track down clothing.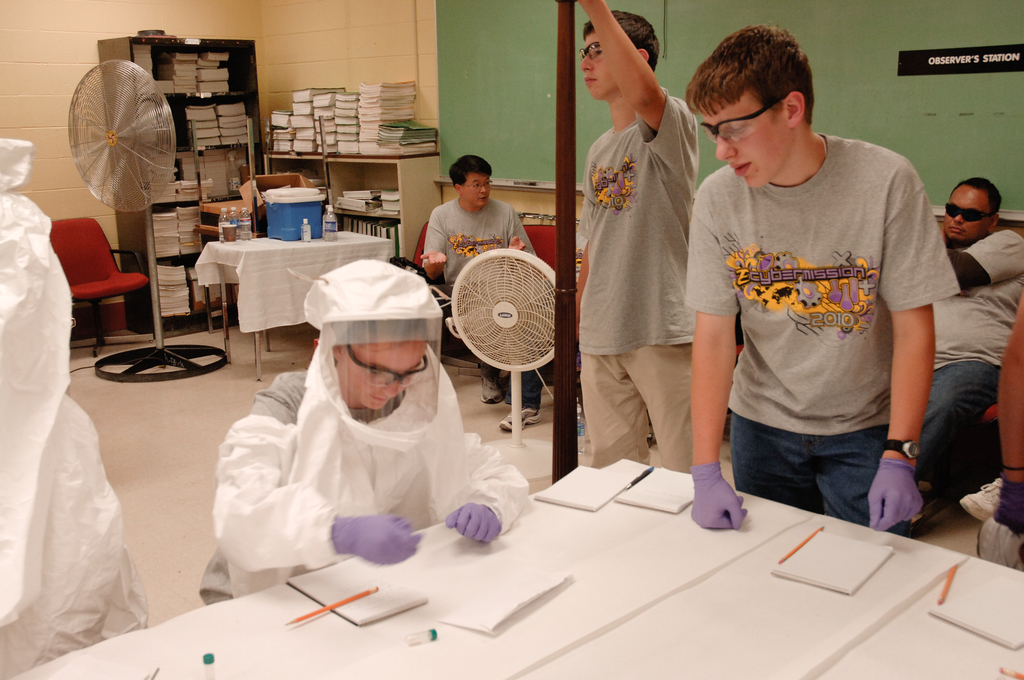
Tracked to detection(435, 201, 527, 311).
